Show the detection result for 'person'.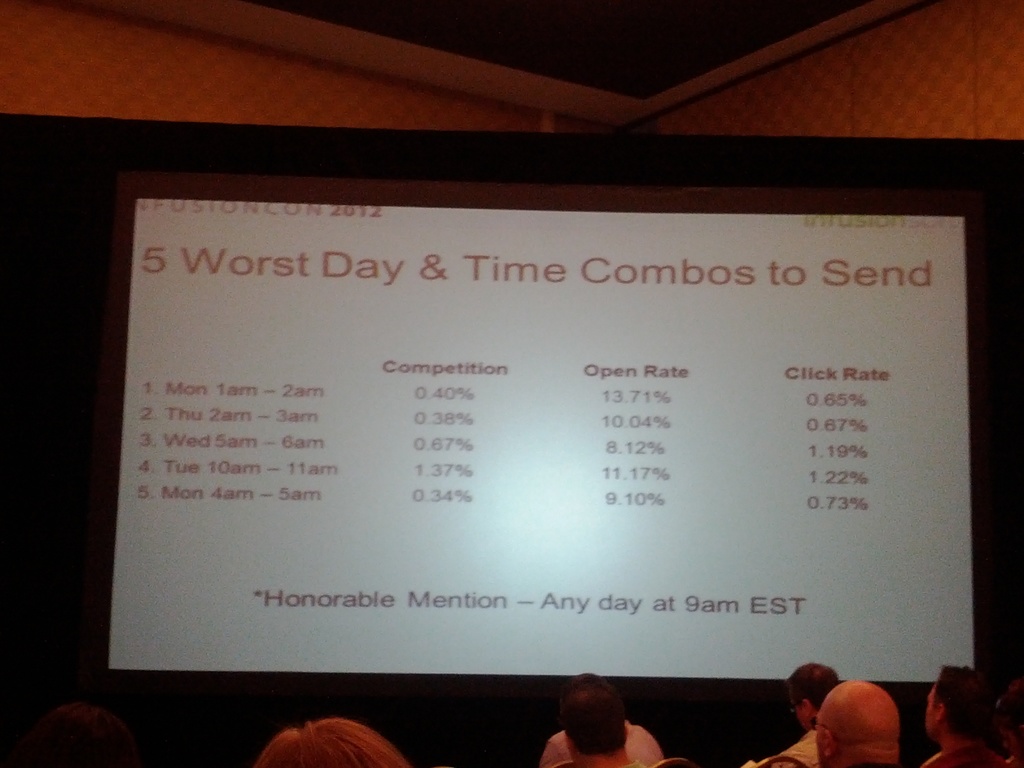
536, 675, 678, 767.
